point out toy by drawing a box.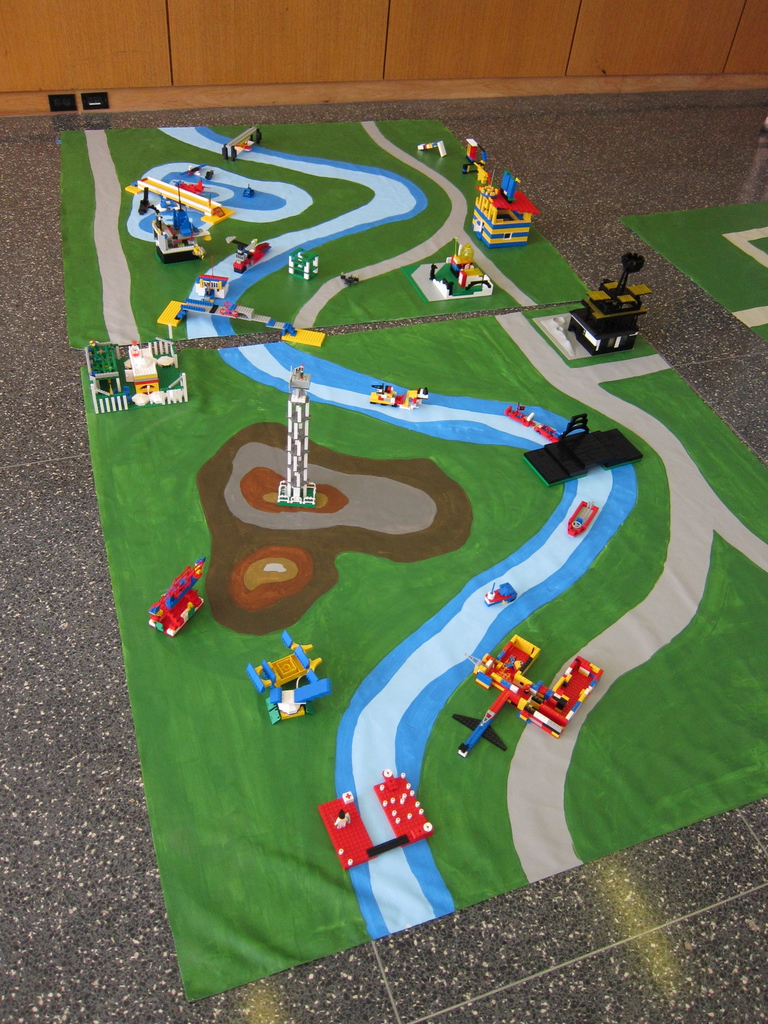
pyautogui.locateOnScreen(500, 406, 642, 492).
